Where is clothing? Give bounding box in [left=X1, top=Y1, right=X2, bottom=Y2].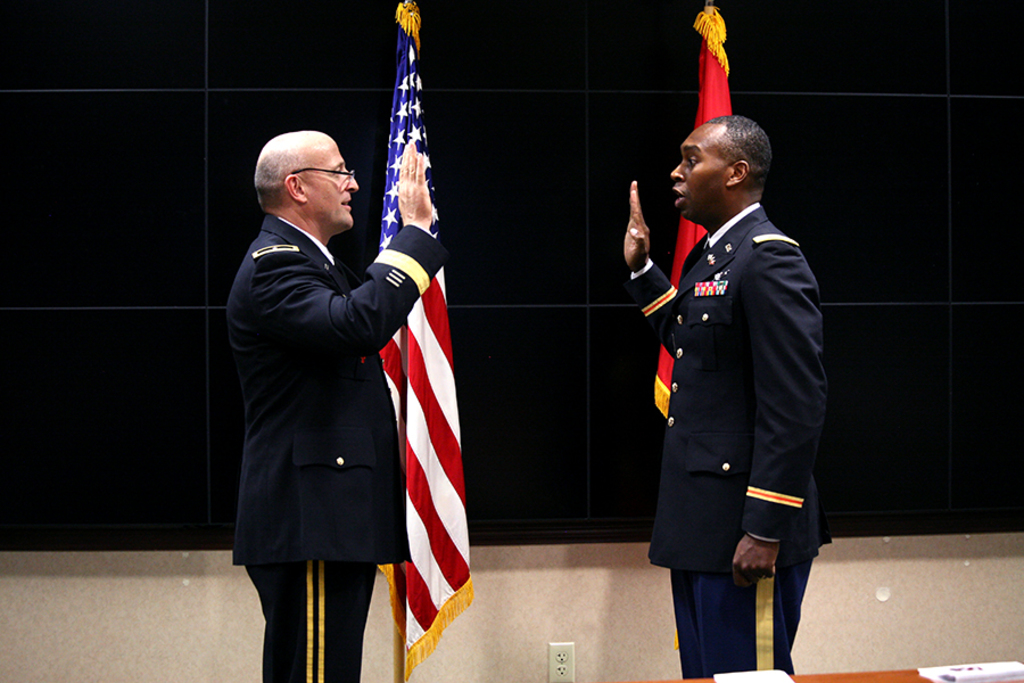
[left=620, top=142, right=839, bottom=664].
